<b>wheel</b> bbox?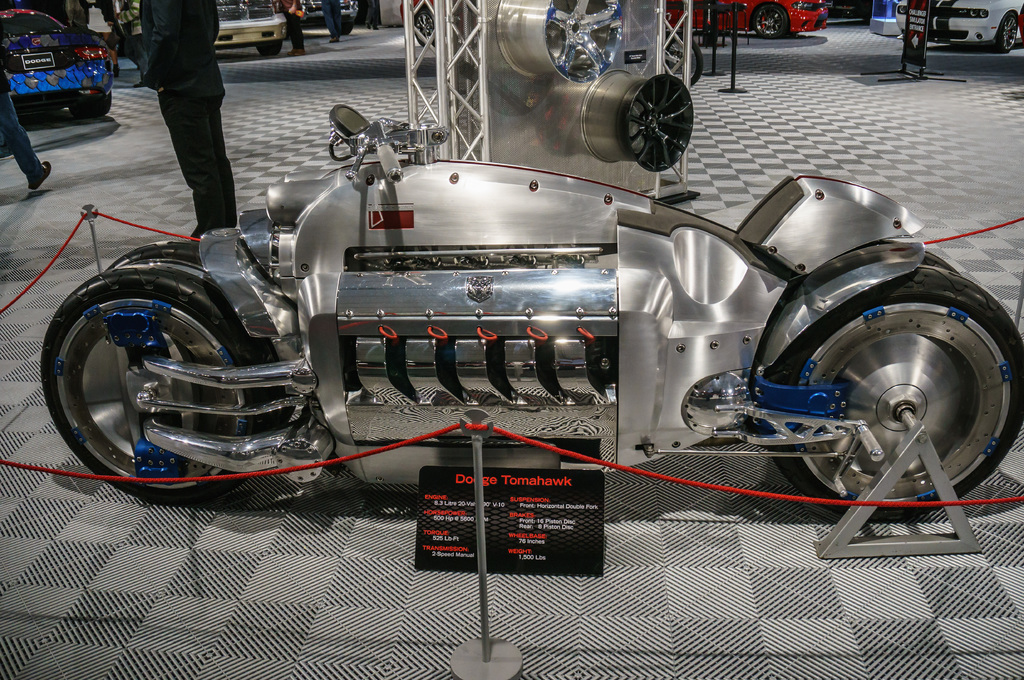
{"x1": 409, "y1": 6, "x2": 444, "y2": 40}
